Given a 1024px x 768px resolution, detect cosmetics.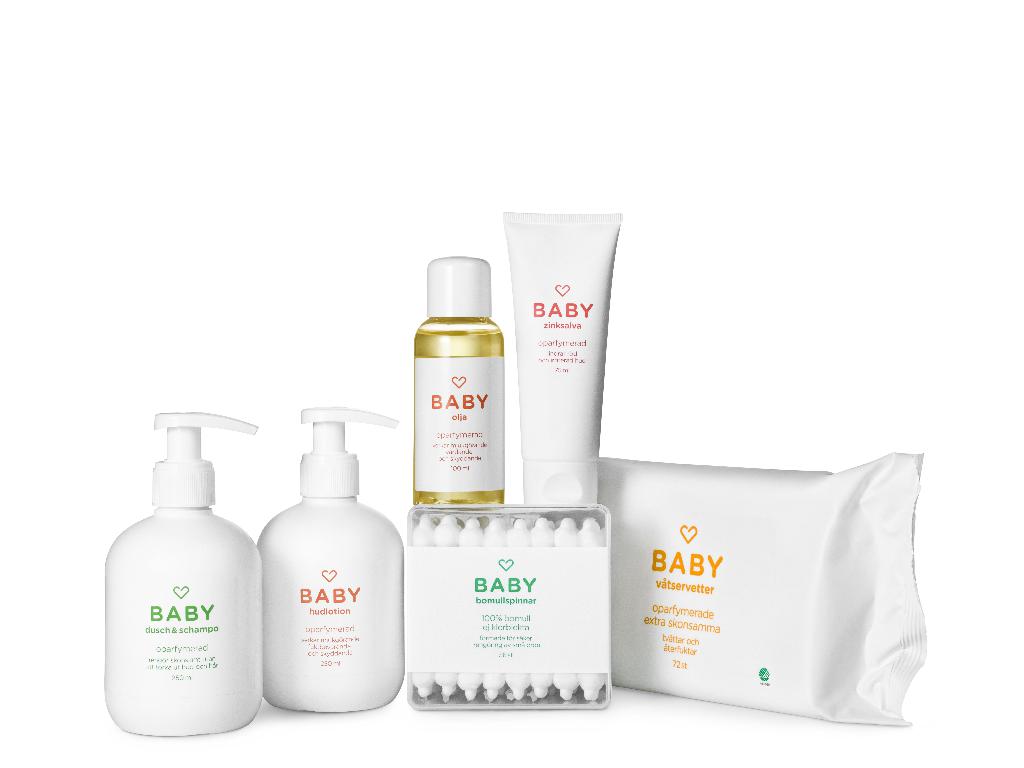
l=500, t=209, r=622, b=502.
